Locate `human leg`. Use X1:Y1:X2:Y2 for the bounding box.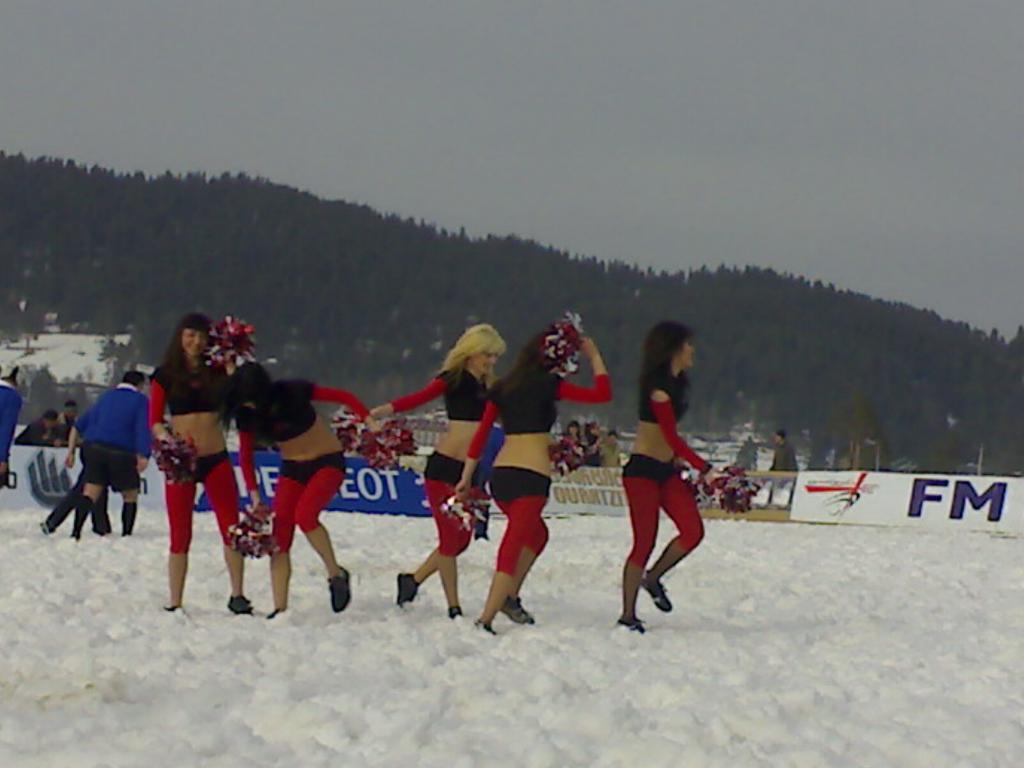
120:483:138:538.
